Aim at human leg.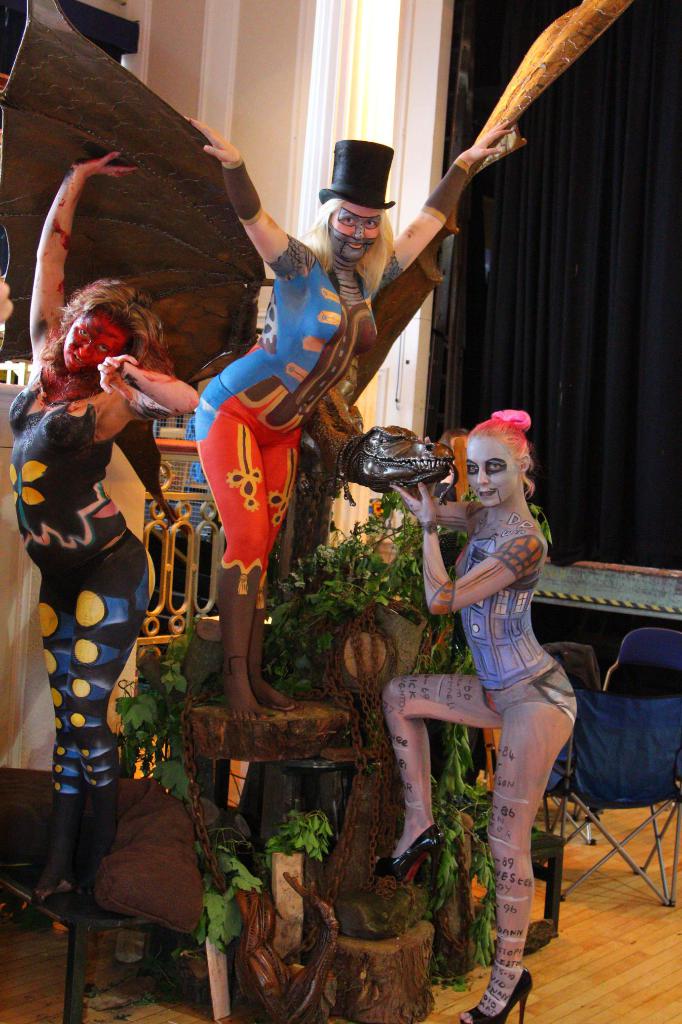
Aimed at (72,538,149,890).
